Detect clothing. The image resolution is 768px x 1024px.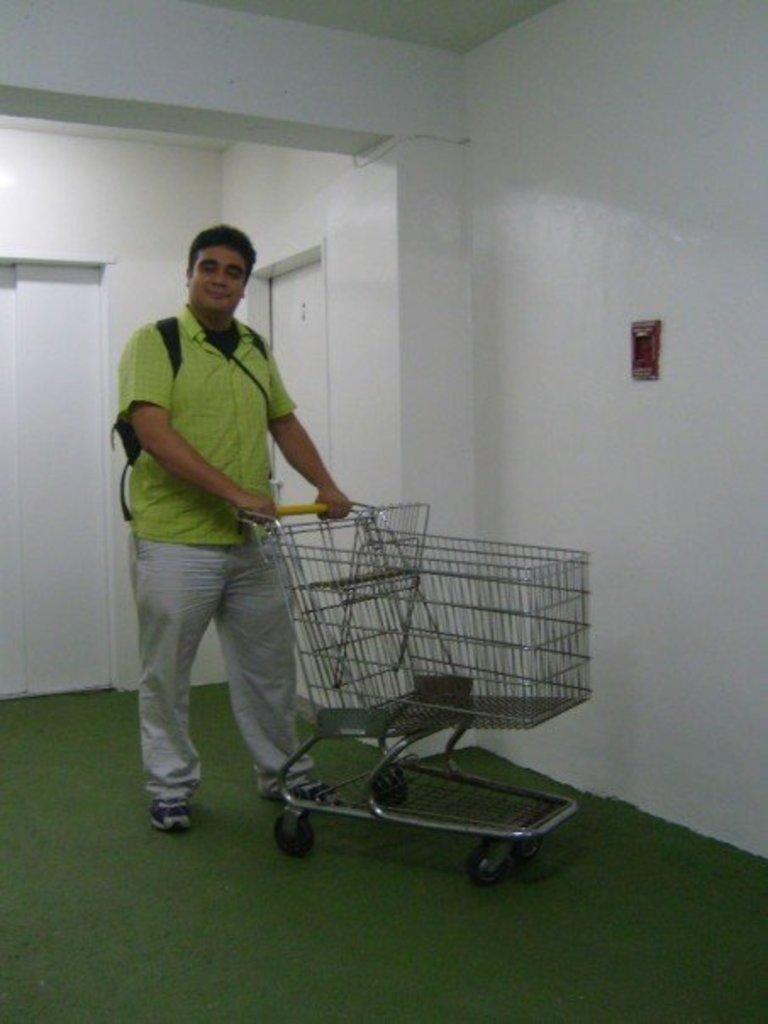
left=107, top=307, right=303, bottom=787.
